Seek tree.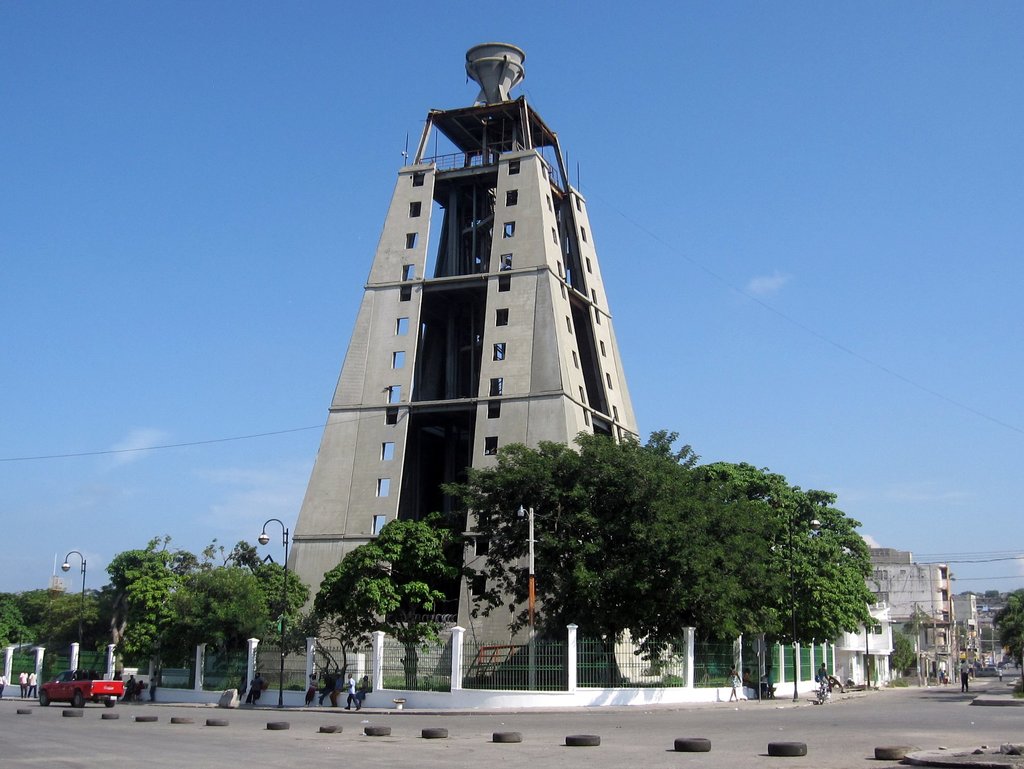
locate(319, 504, 463, 681).
